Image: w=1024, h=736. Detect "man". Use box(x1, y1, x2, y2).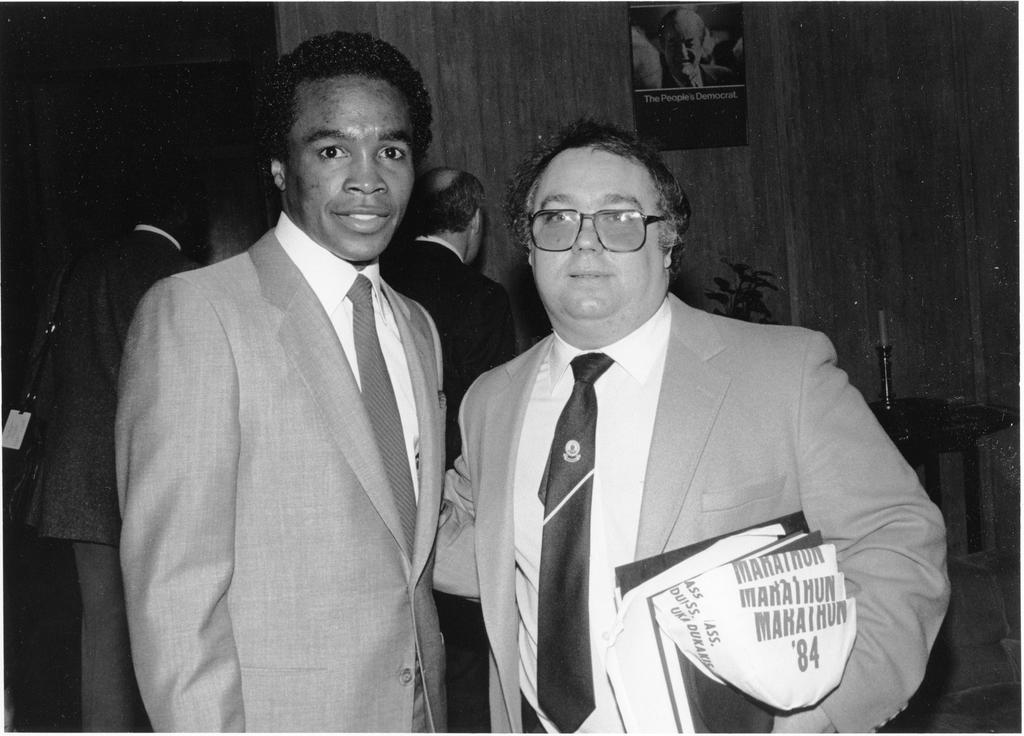
box(113, 29, 447, 735).
